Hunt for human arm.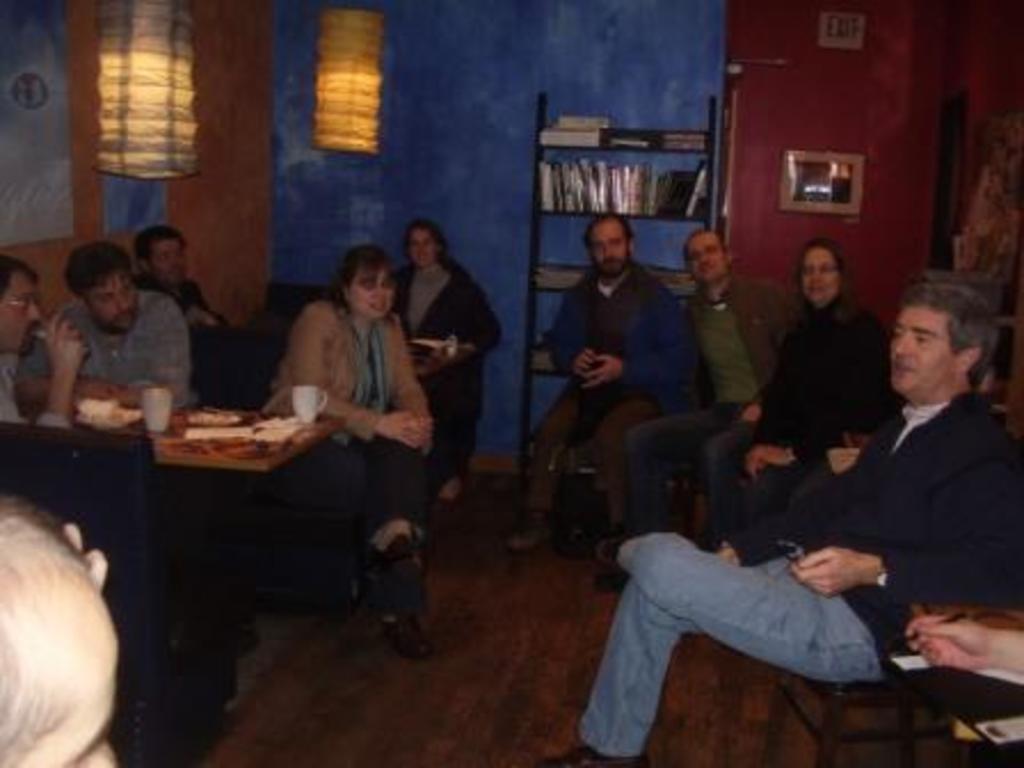
Hunted down at pyautogui.locateOnScreen(39, 311, 91, 425).
